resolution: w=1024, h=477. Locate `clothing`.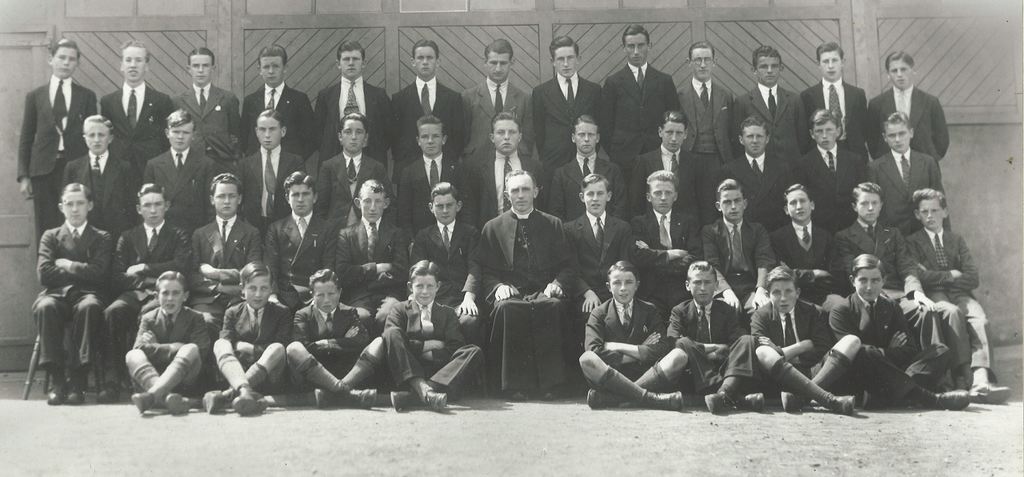
478,206,563,390.
